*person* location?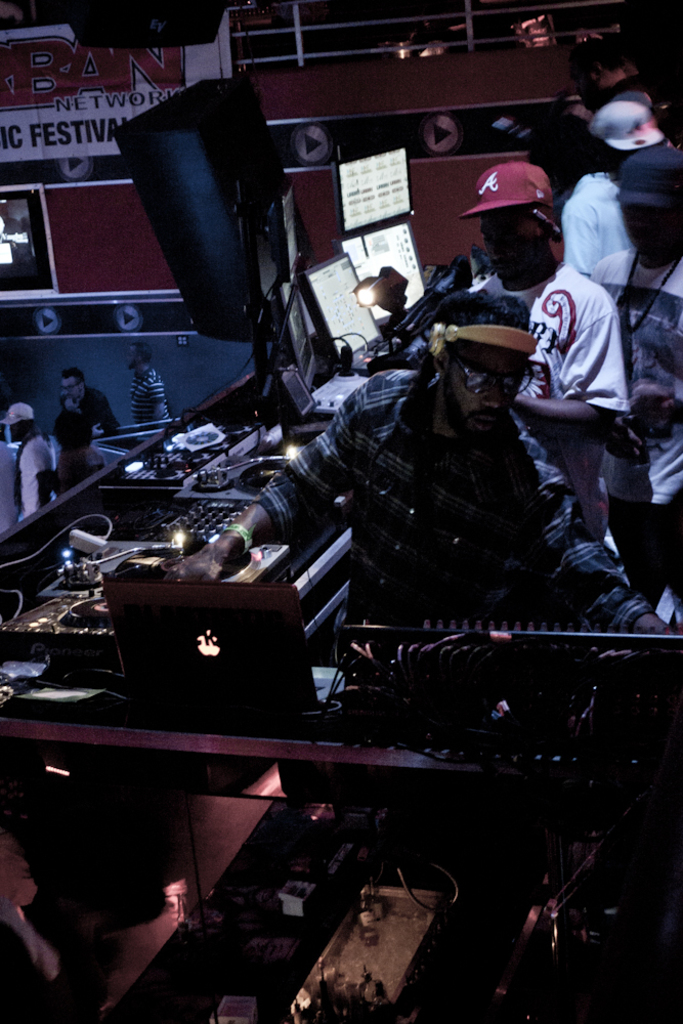
select_region(564, 36, 669, 116)
